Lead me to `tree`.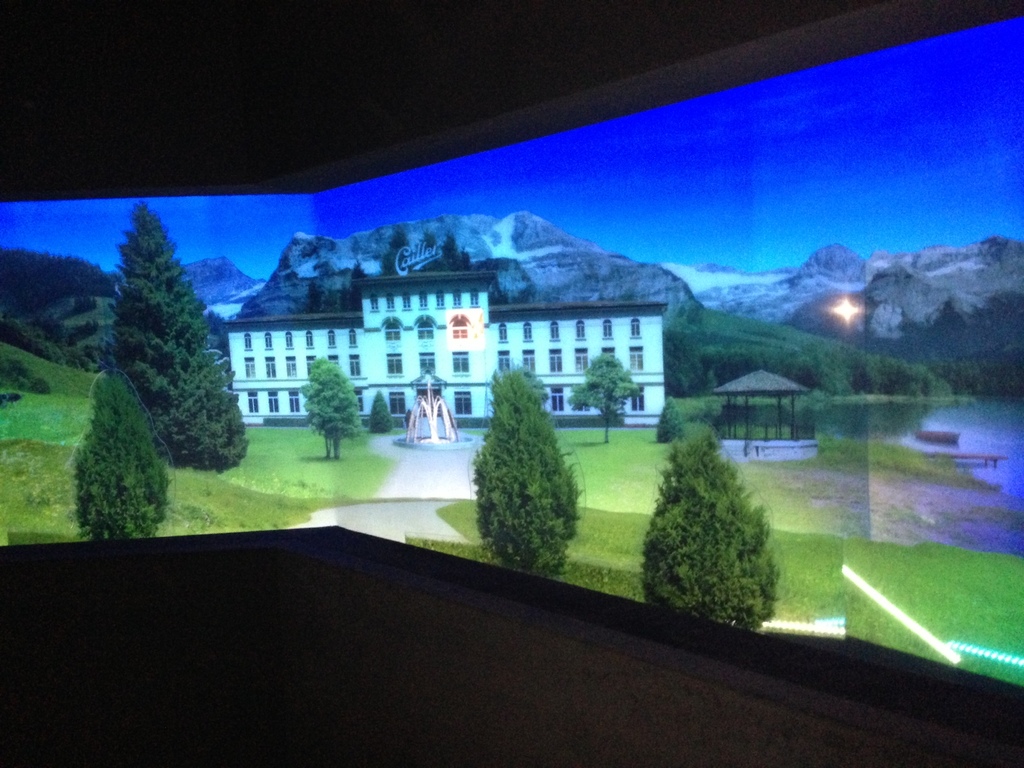
Lead to 366,388,396,436.
